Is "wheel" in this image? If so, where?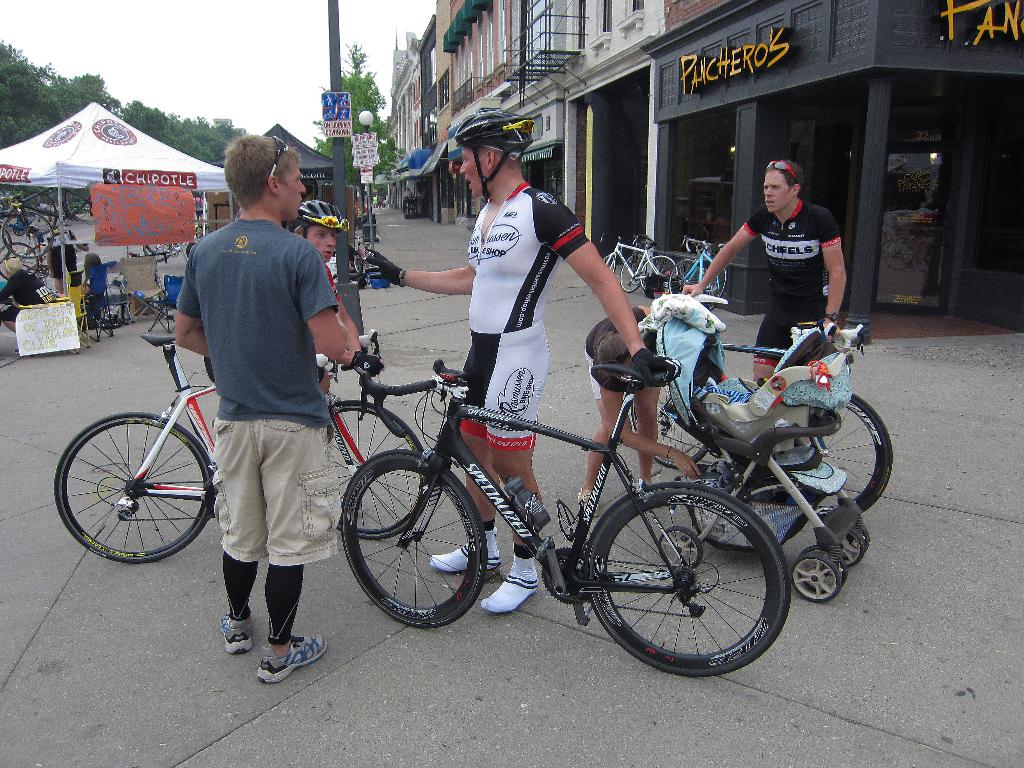
Yes, at <bbox>355, 252, 361, 272</bbox>.
